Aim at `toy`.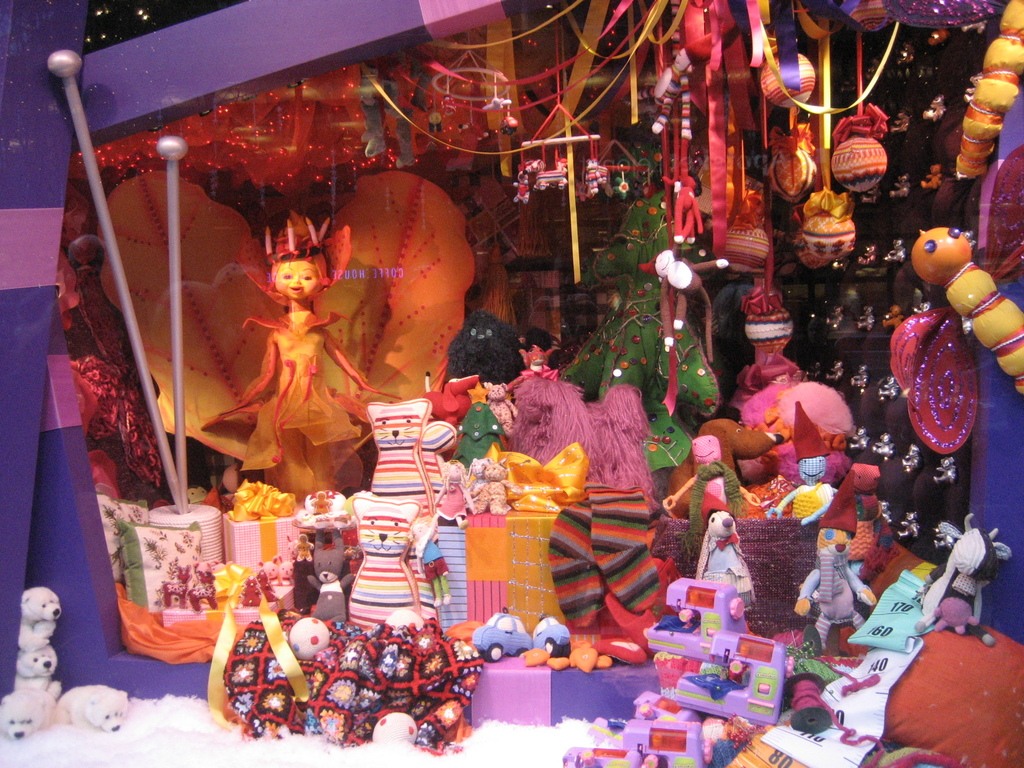
Aimed at [857,305,874,333].
